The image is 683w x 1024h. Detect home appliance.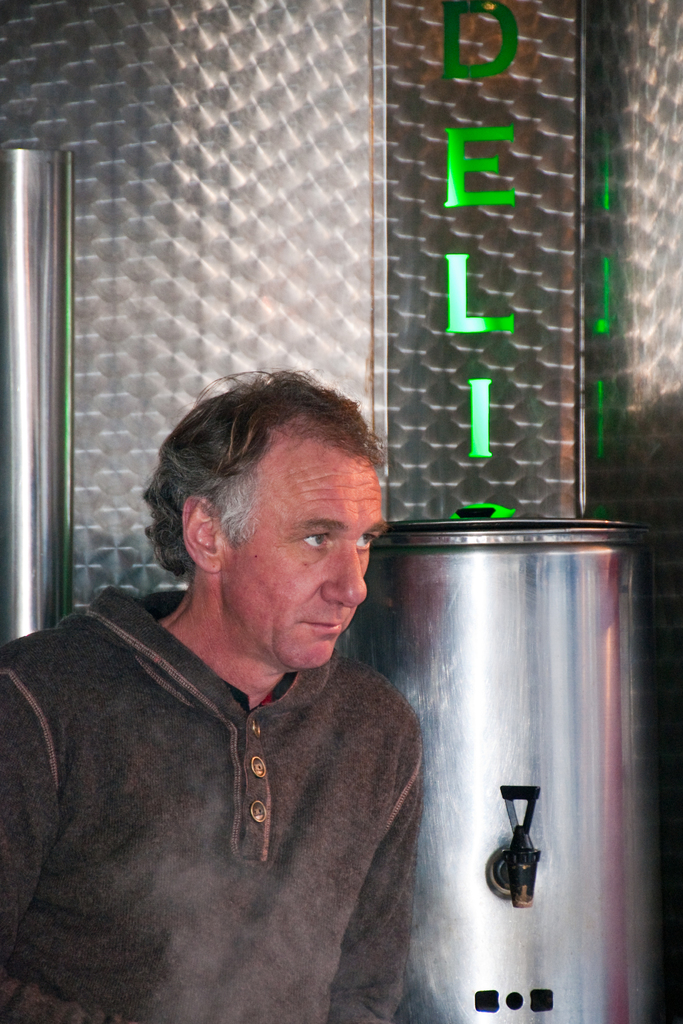
Detection: select_region(366, 476, 661, 1011).
